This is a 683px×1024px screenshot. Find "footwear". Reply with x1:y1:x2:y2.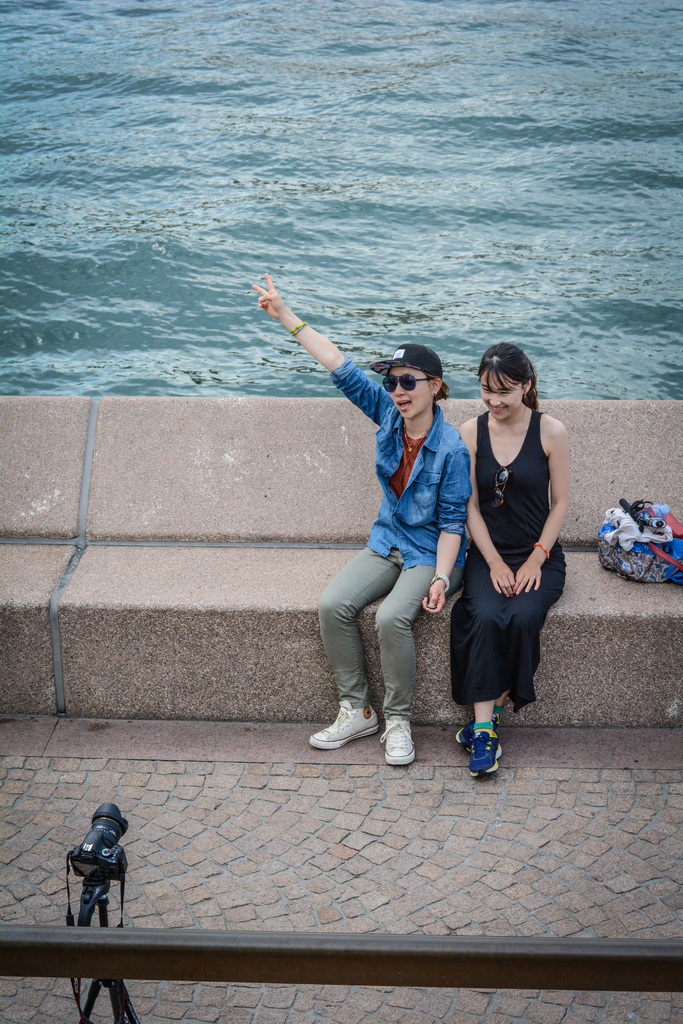
308:699:379:746.
